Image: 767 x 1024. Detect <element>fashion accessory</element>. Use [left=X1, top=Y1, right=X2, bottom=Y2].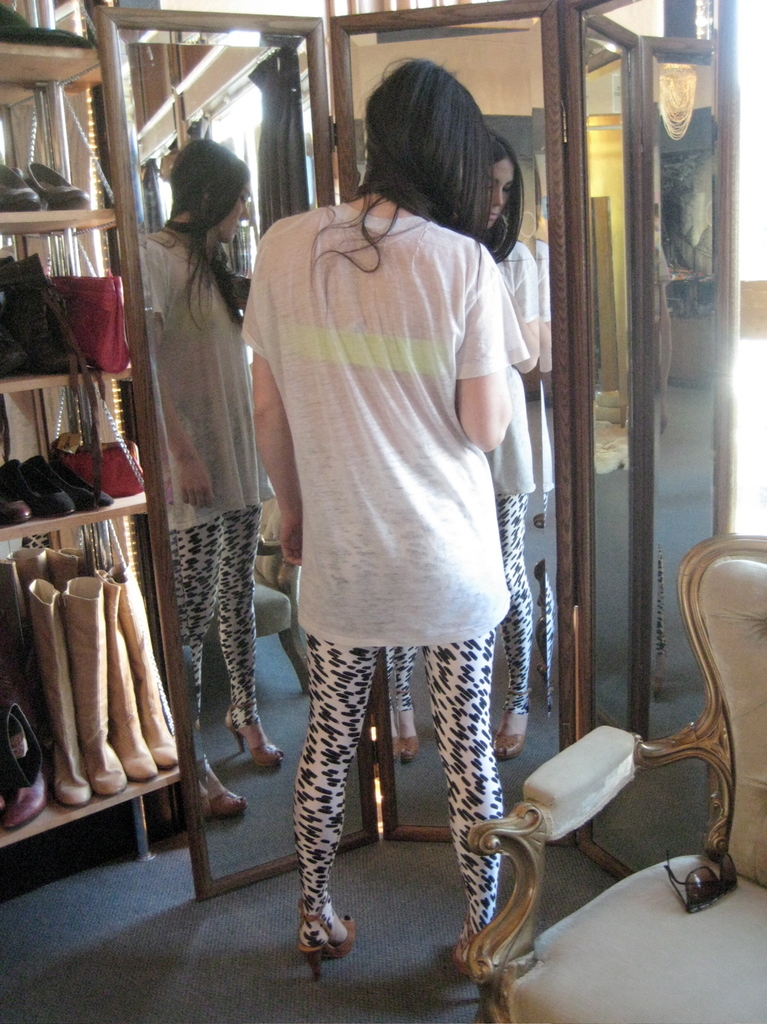
[left=23, top=159, right=97, bottom=210].
